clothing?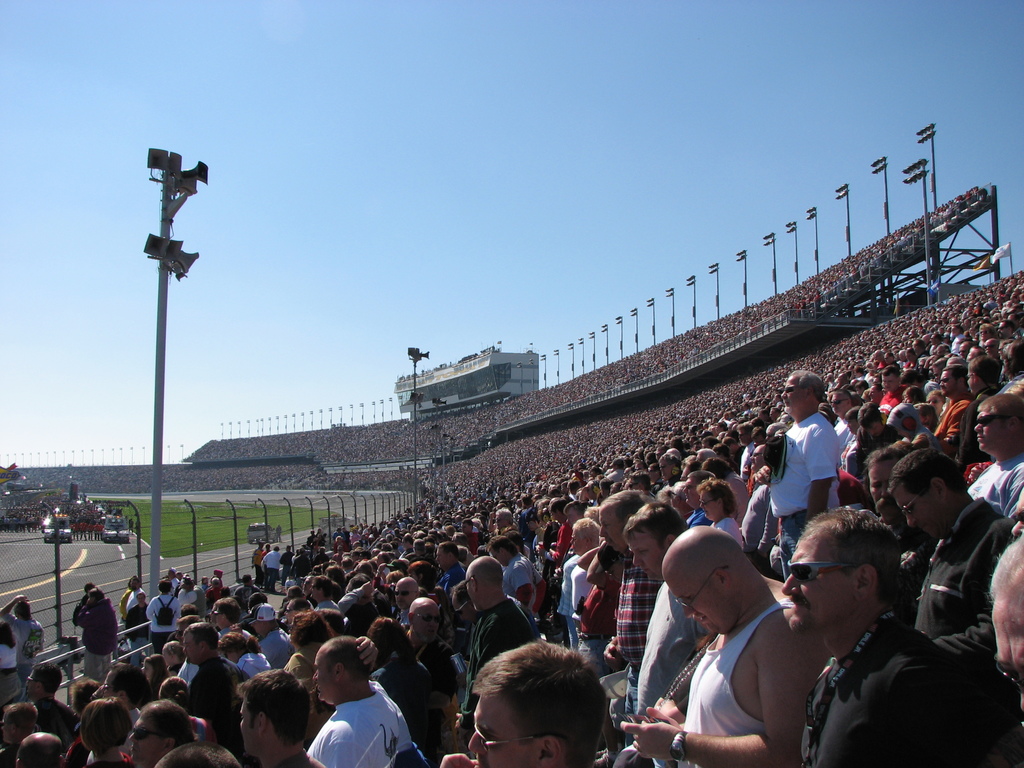
bbox=(85, 705, 141, 761)
